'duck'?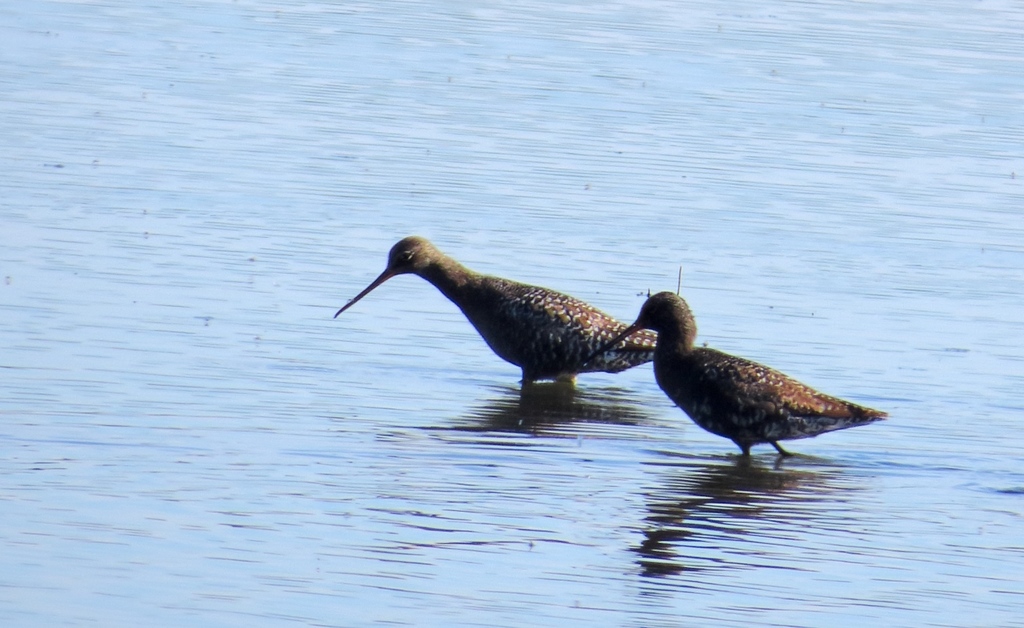
<bbox>339, 237, 667, 414</bbox>
